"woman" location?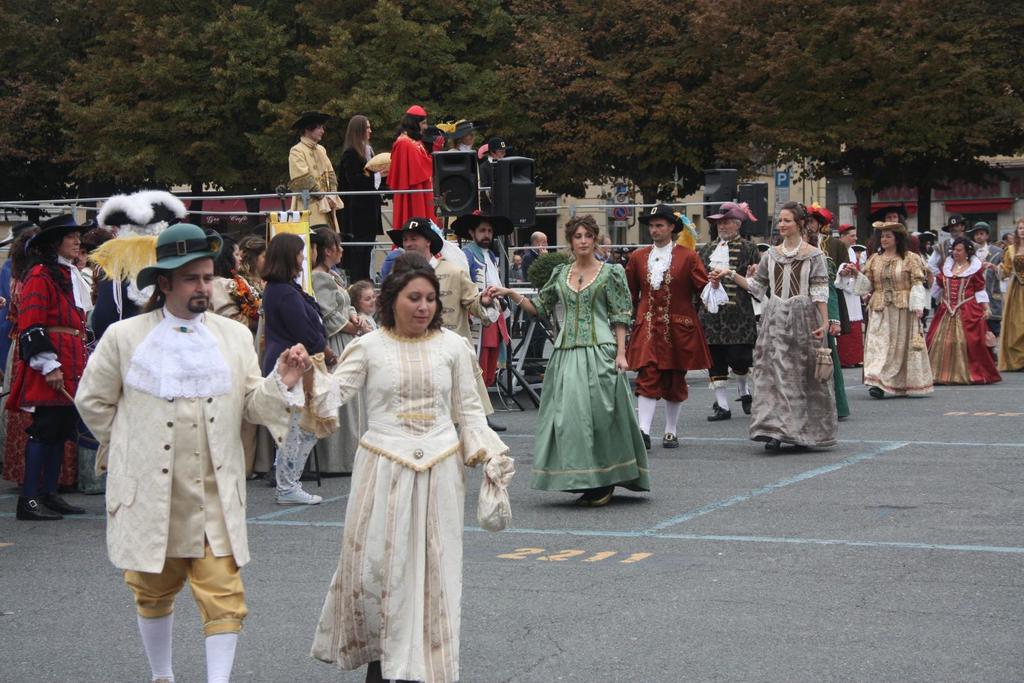
rect(0, 226, 76, 494)
